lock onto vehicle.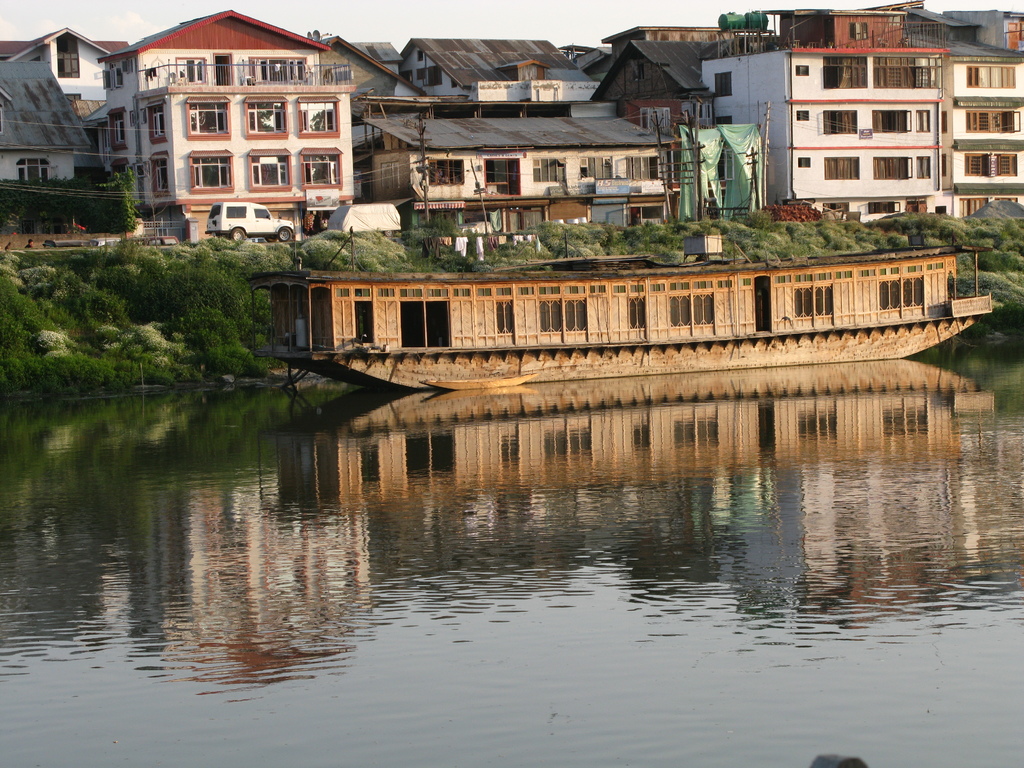
Locked: 378/225/396/239.
